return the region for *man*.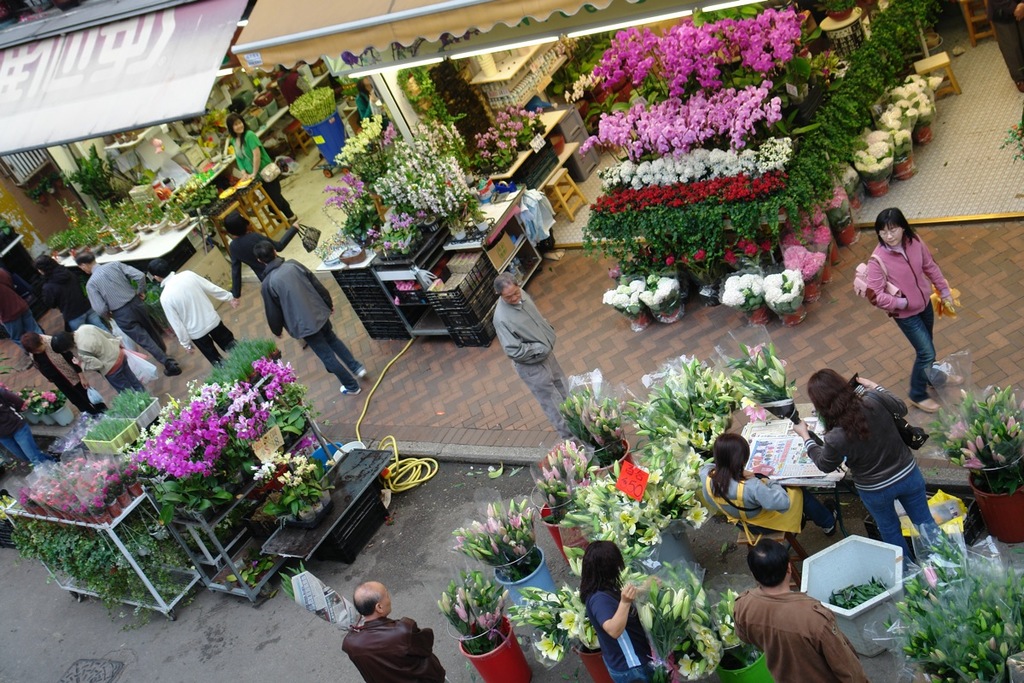
bbox=(732, 540, 865, 682).
